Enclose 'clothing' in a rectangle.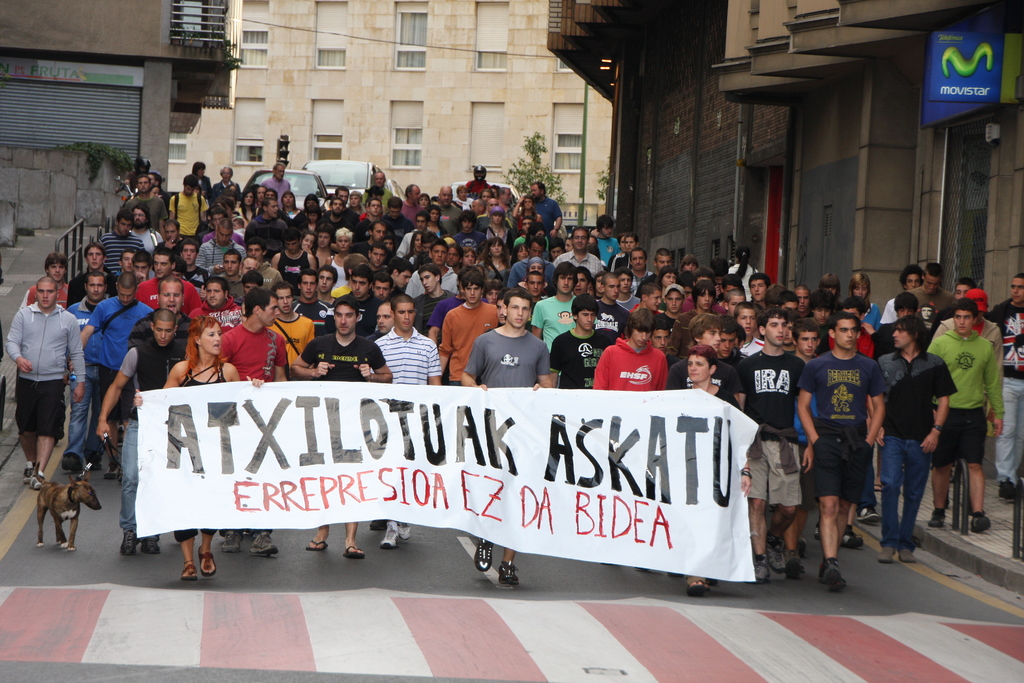
region(115, 336, 172, 380).
